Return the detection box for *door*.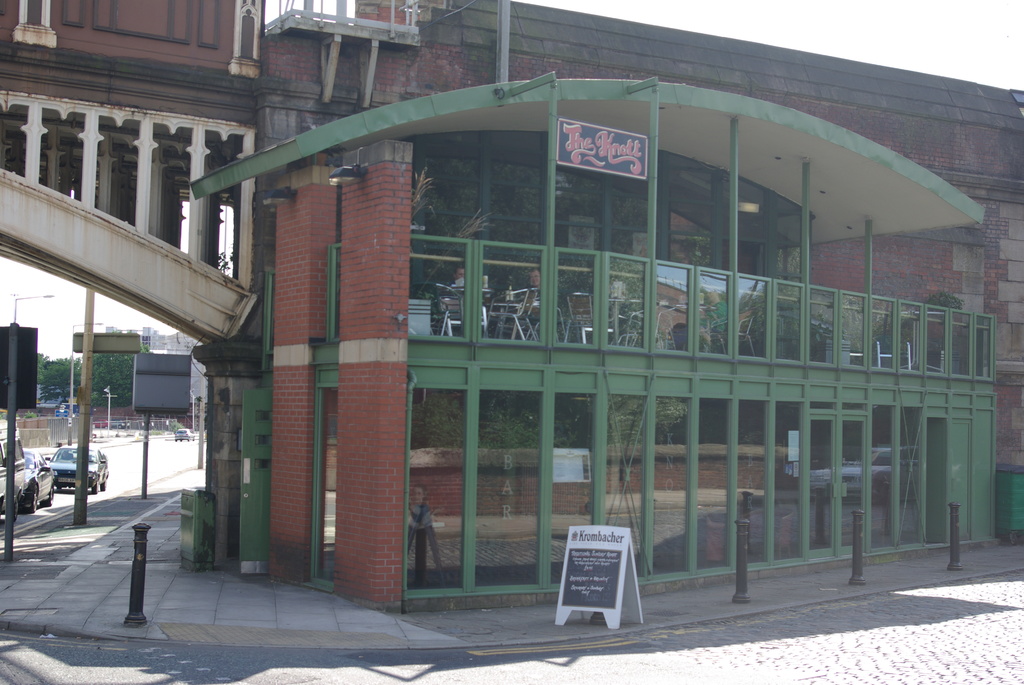
(left=800, top=409, right=870, bottom=558).
